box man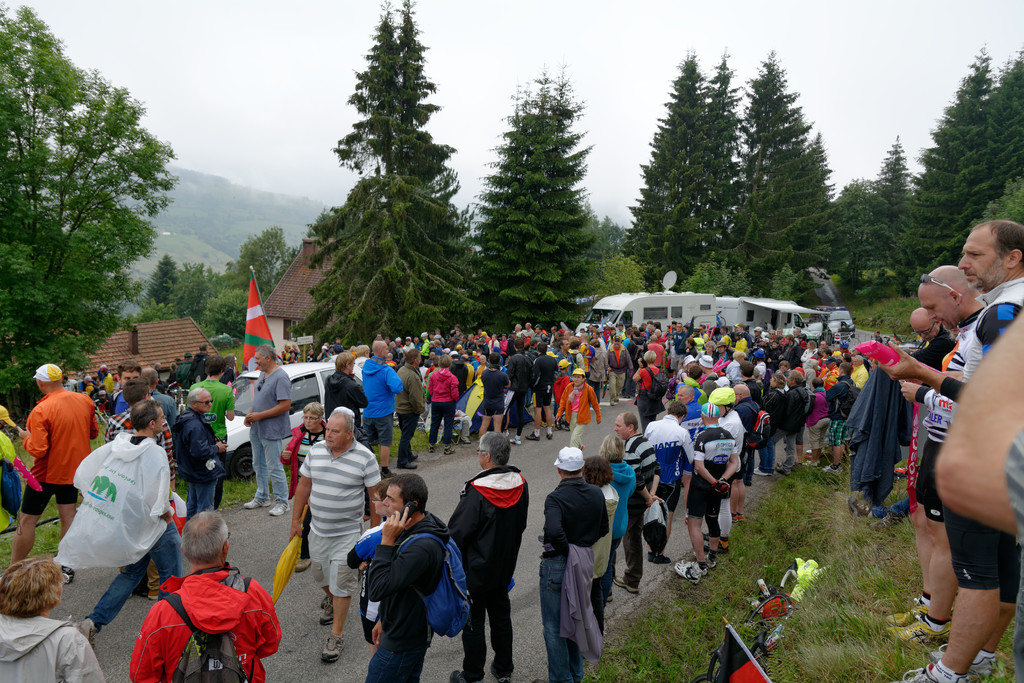
140,368,175,423
